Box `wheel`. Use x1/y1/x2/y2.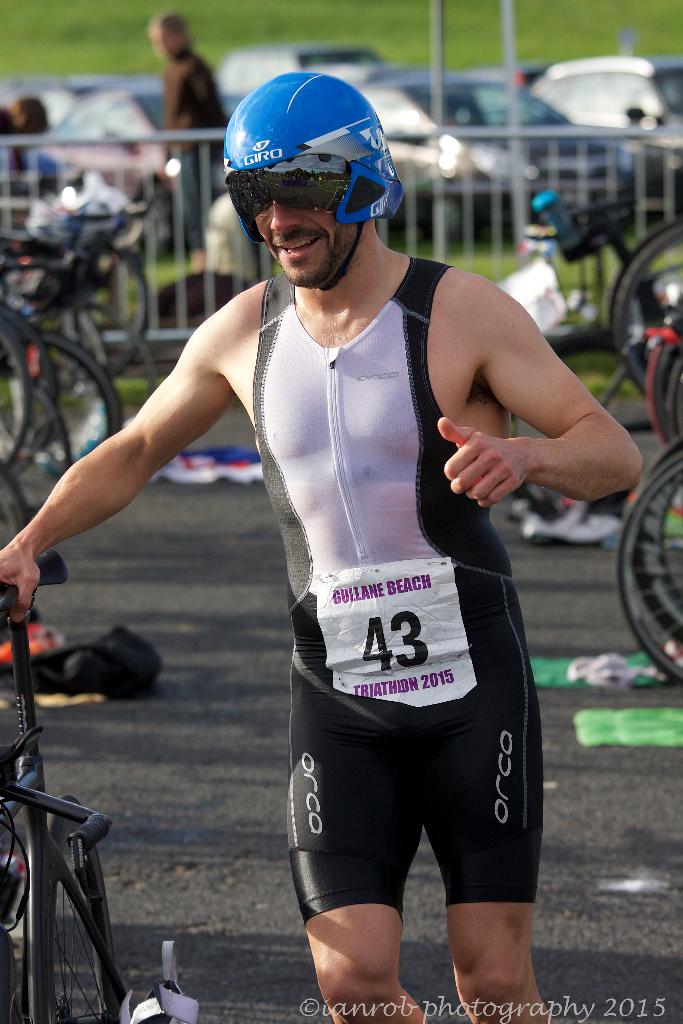
53/308/165/432.
